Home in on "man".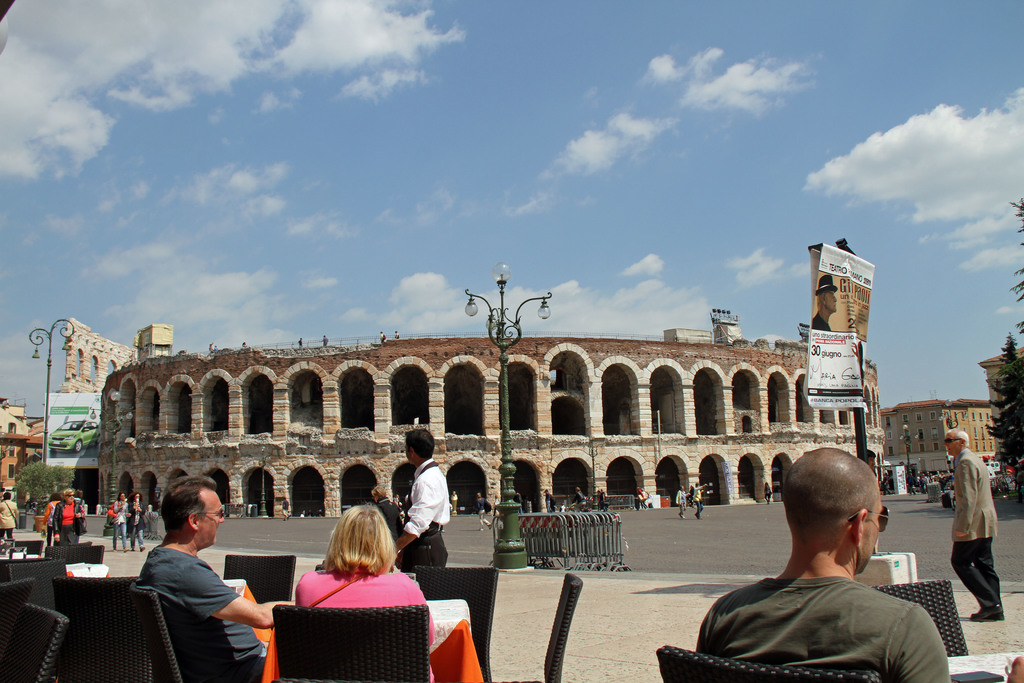
Homed in at {"left": 943, "top": 426, "right": 1005, "bottom": 620}.
